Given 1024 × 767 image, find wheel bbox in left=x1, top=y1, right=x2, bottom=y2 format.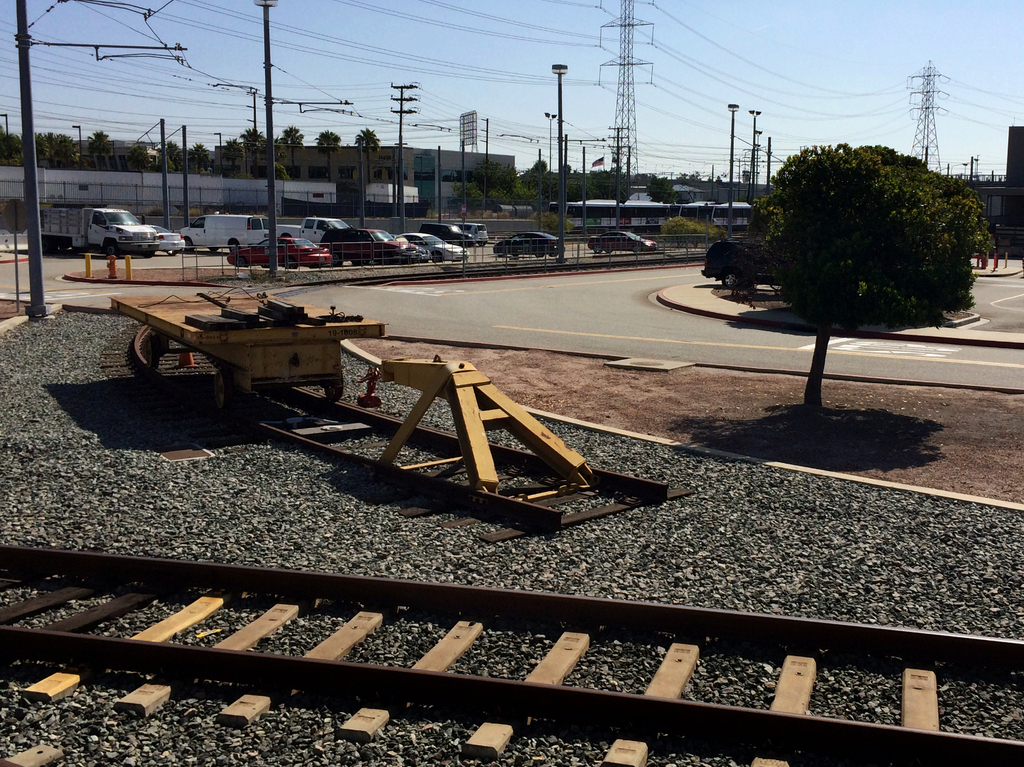
left=325, top=376, right=346, bottom=404.
